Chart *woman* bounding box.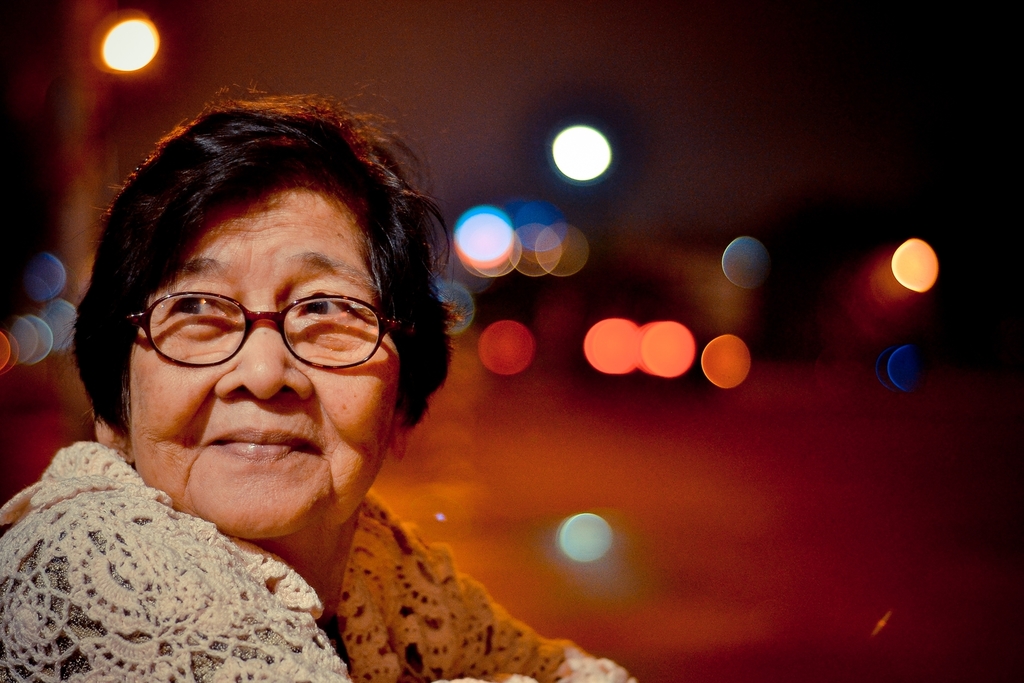
Charted: [left=0, top=88, right=635, bottom=682].
